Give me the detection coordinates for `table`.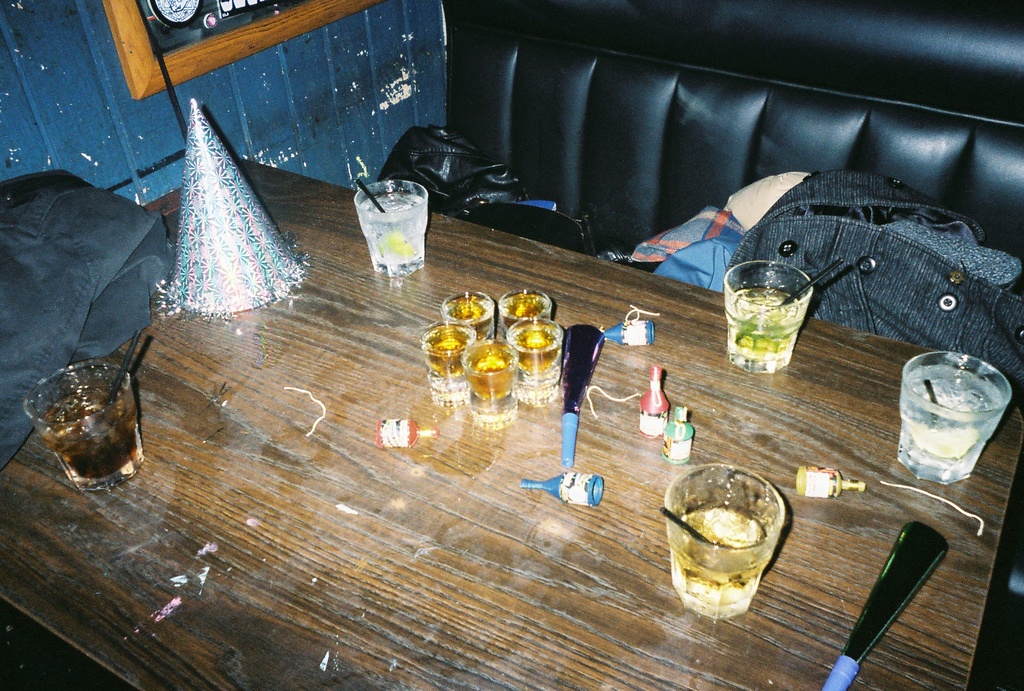
pyautogui.locateOnScreen(0, 156, 1023, 690).
